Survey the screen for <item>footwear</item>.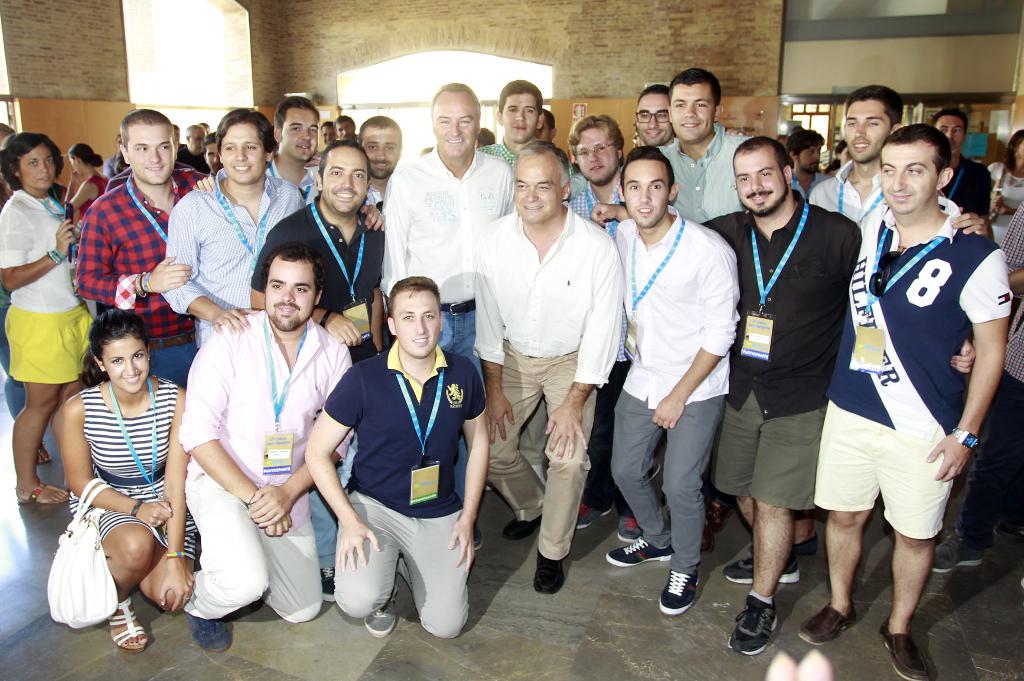
Survey found: <bbox>532, 556, 567, 595</bbox>.
